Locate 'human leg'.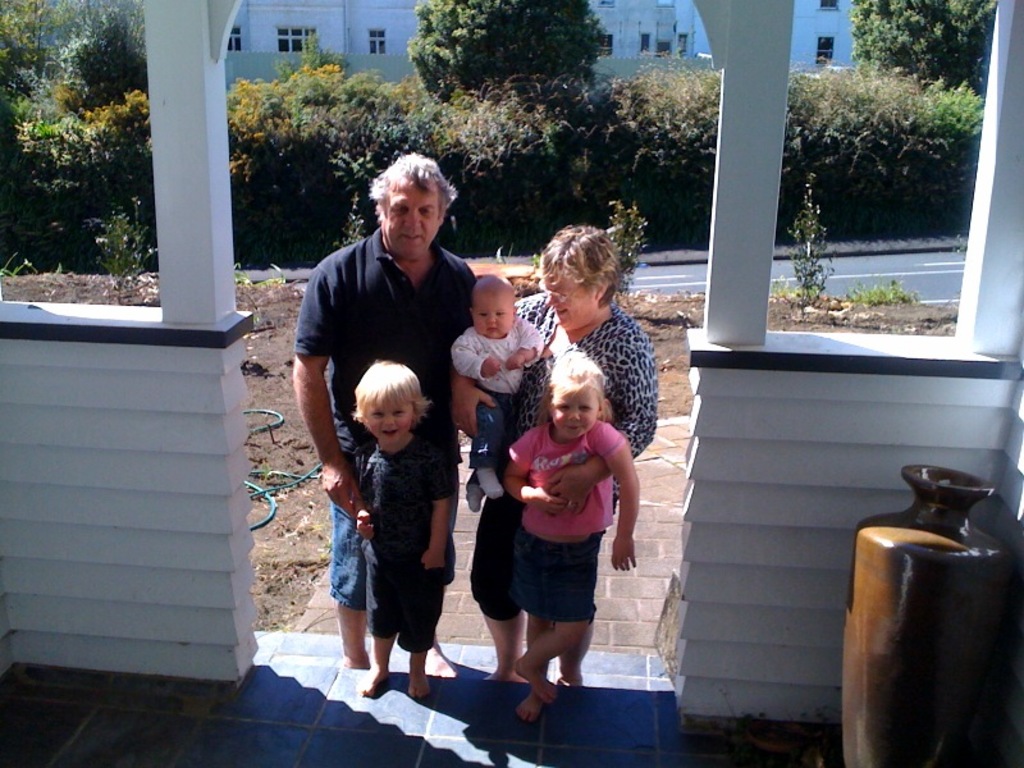
Bounding box: <region>355, 550, 389, 690</region>.
